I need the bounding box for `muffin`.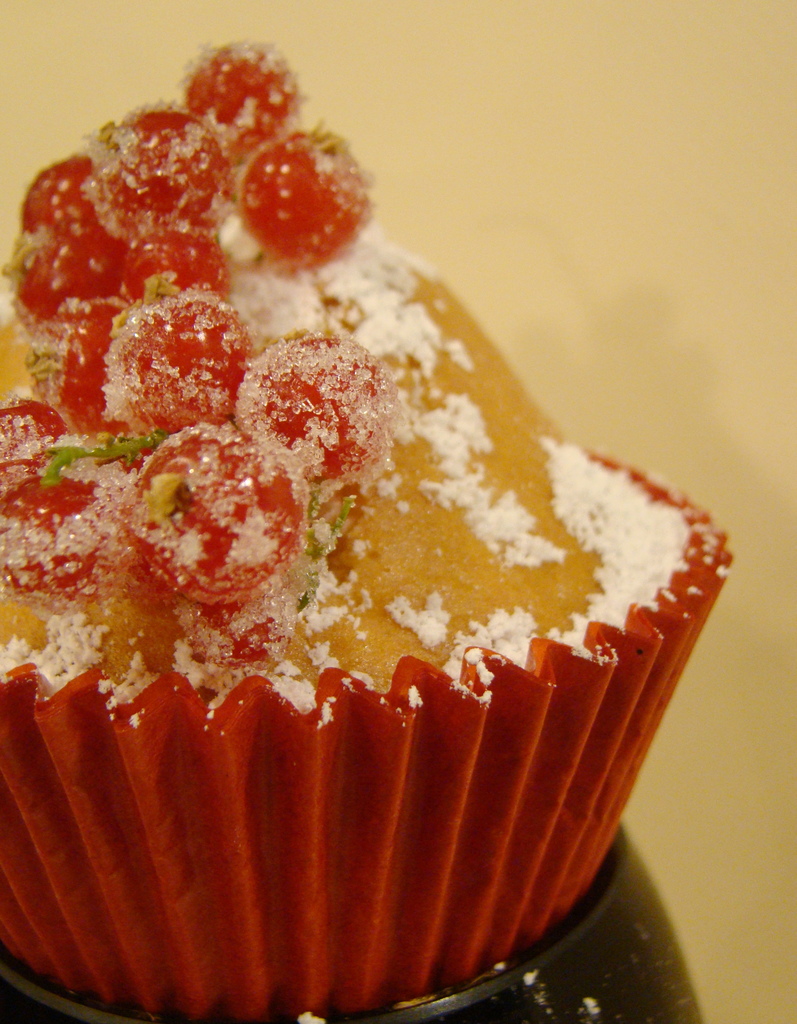
Here it is: region(0, 147, 746, 1018).
